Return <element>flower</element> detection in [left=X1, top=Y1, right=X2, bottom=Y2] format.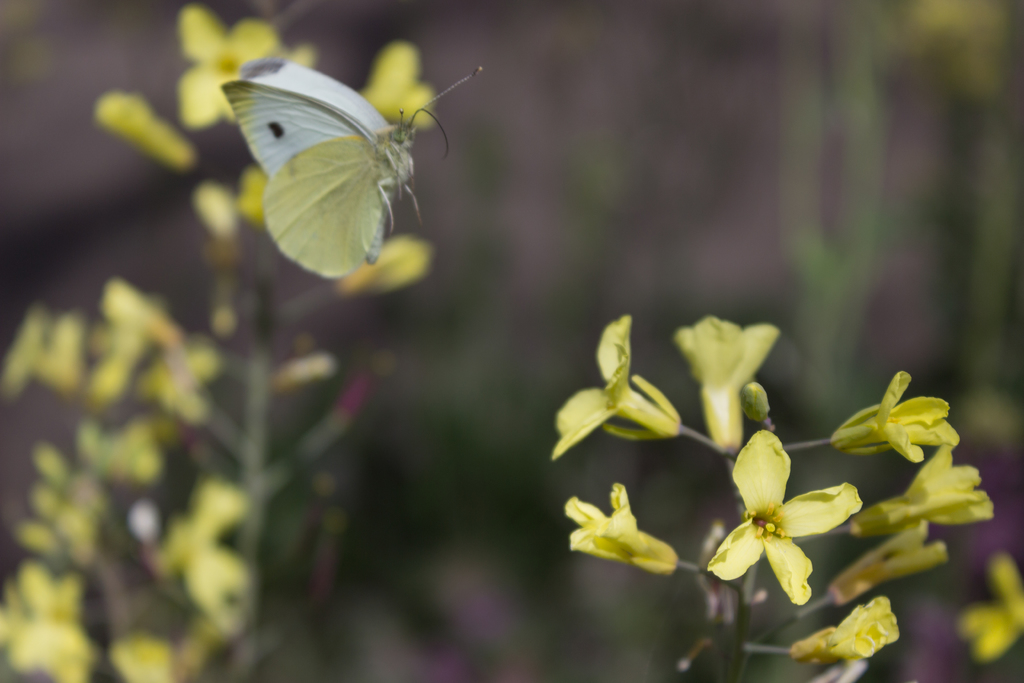
[left=95, top=86, right=192, bottom=168].
